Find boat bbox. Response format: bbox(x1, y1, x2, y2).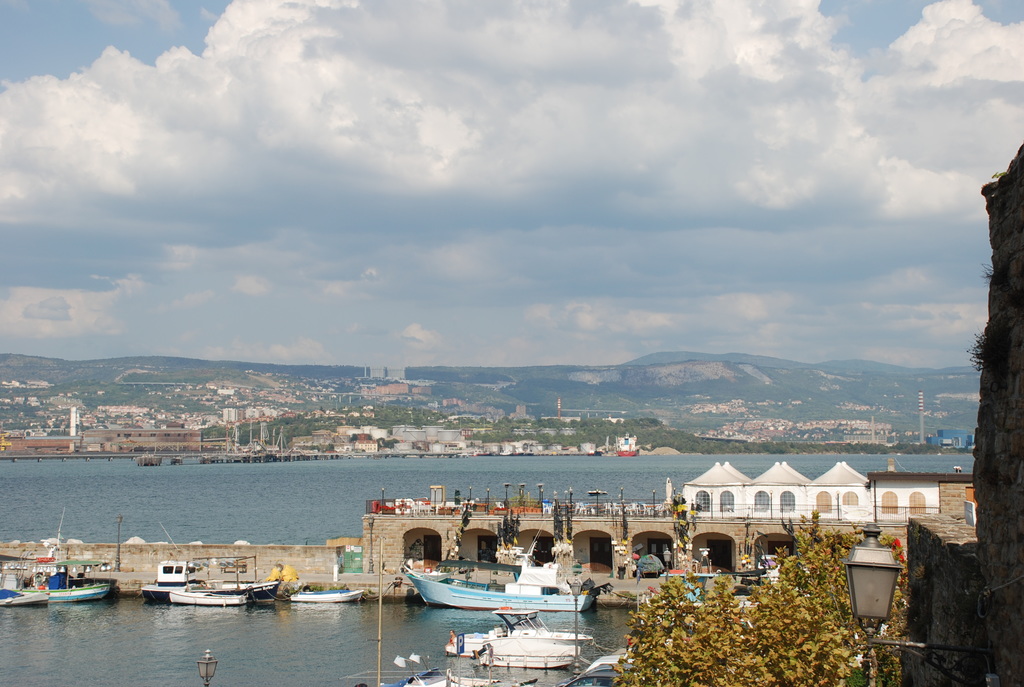
bbox(341, 662, 525, 686).
